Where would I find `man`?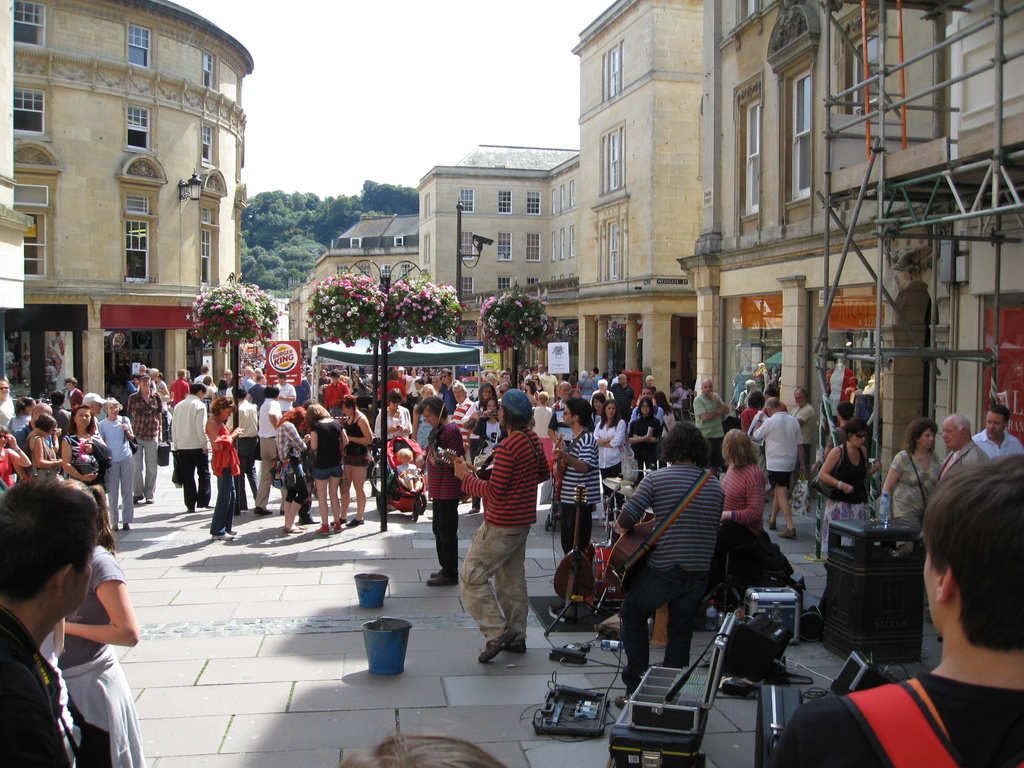
At <bbox>938, 412, 991, 487</bbox>.
